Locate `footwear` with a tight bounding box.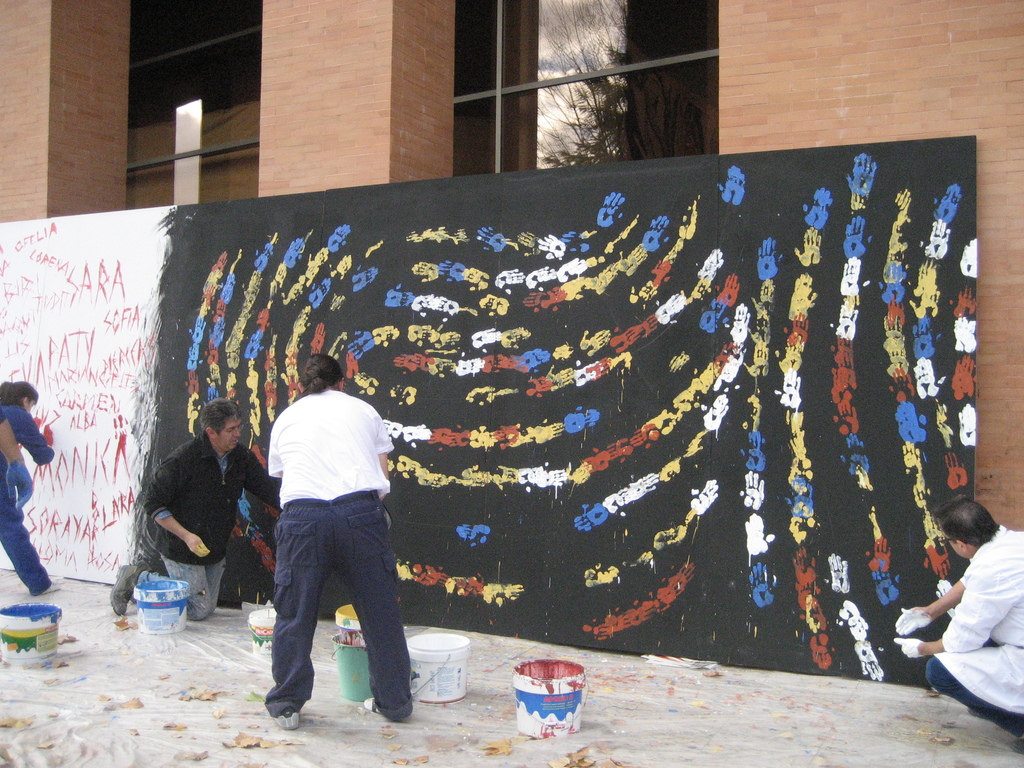
crop(362, 698, 384, 719).
